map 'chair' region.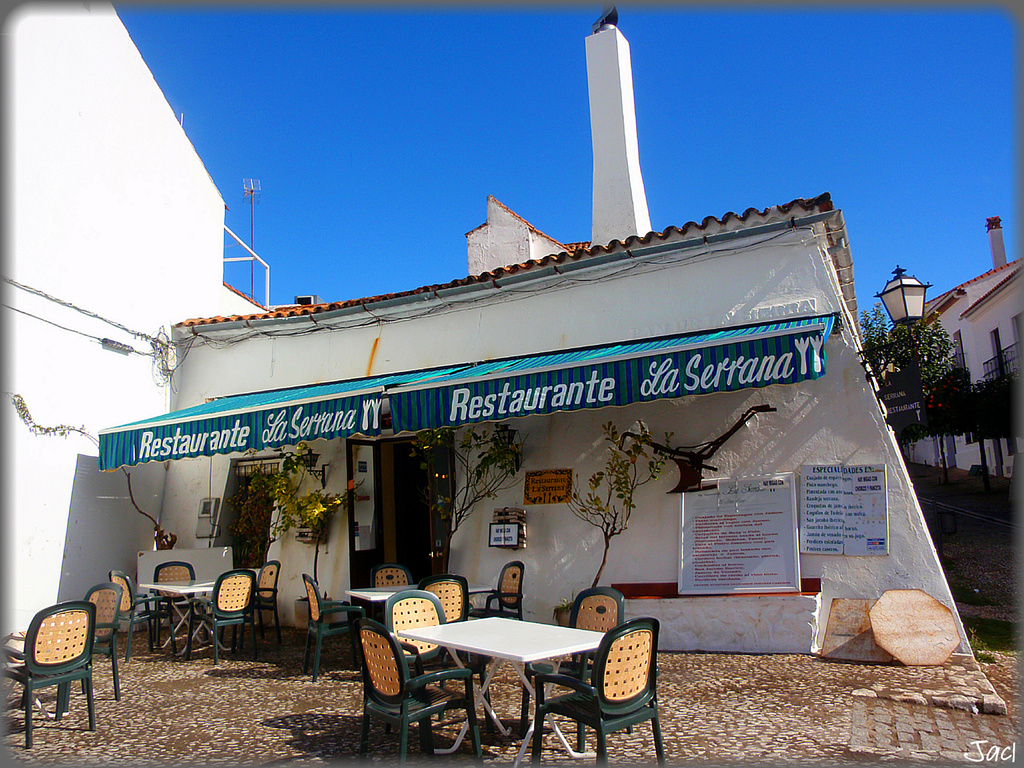
Mapped to Rect(367, 565, 419, 583).
